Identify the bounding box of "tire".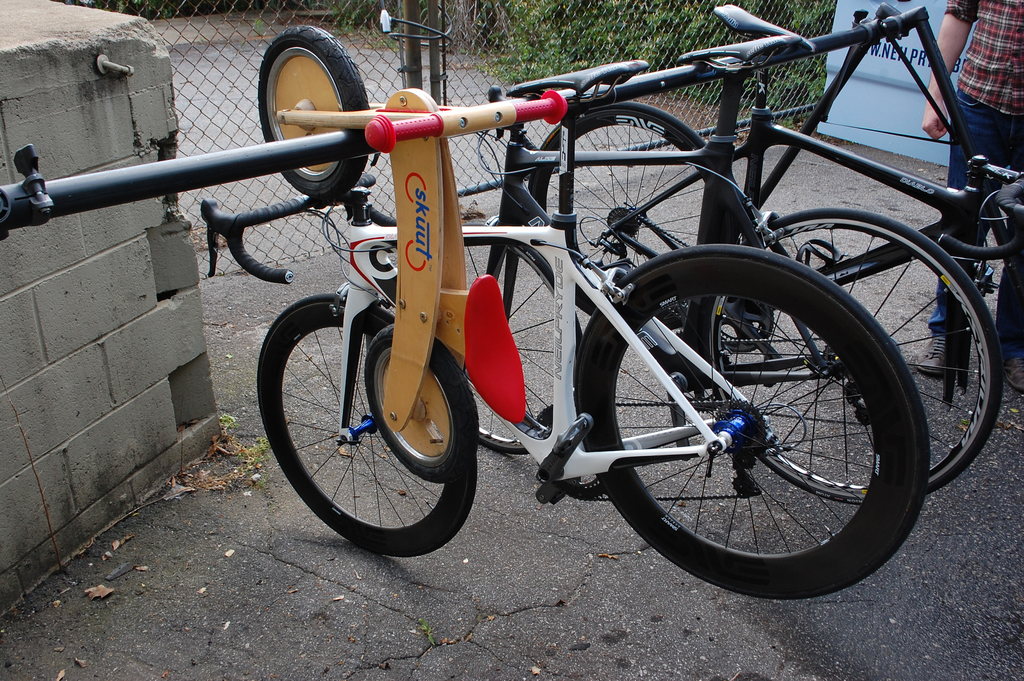
[x1=463, y1=240, x2=584, y2=455].
